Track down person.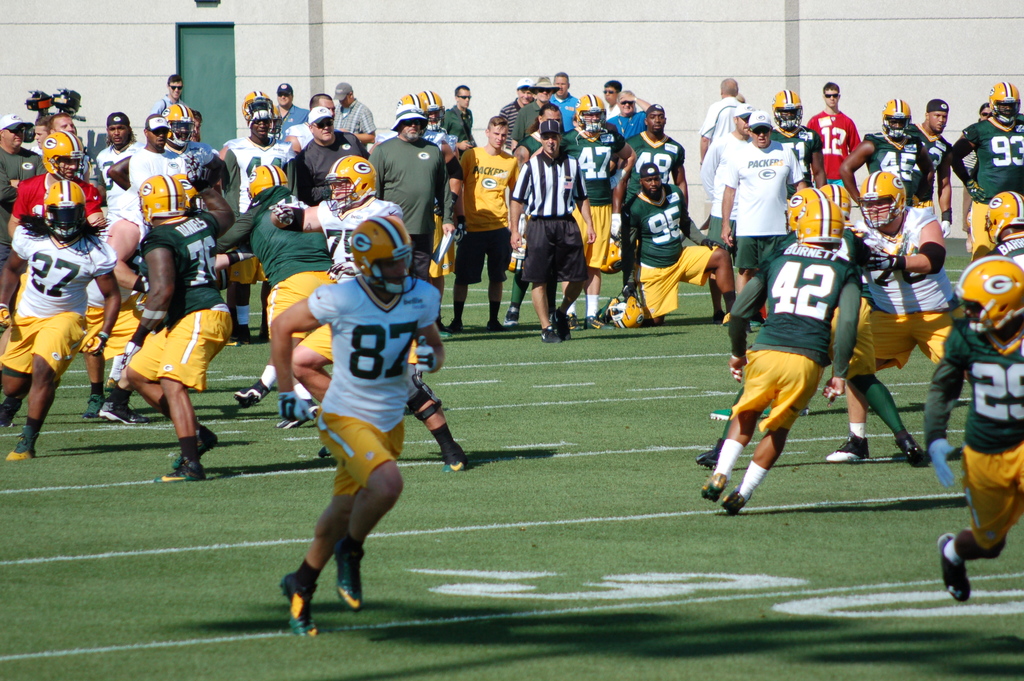
Tracked to (left=700, top=102, right=753, bottom=319).
